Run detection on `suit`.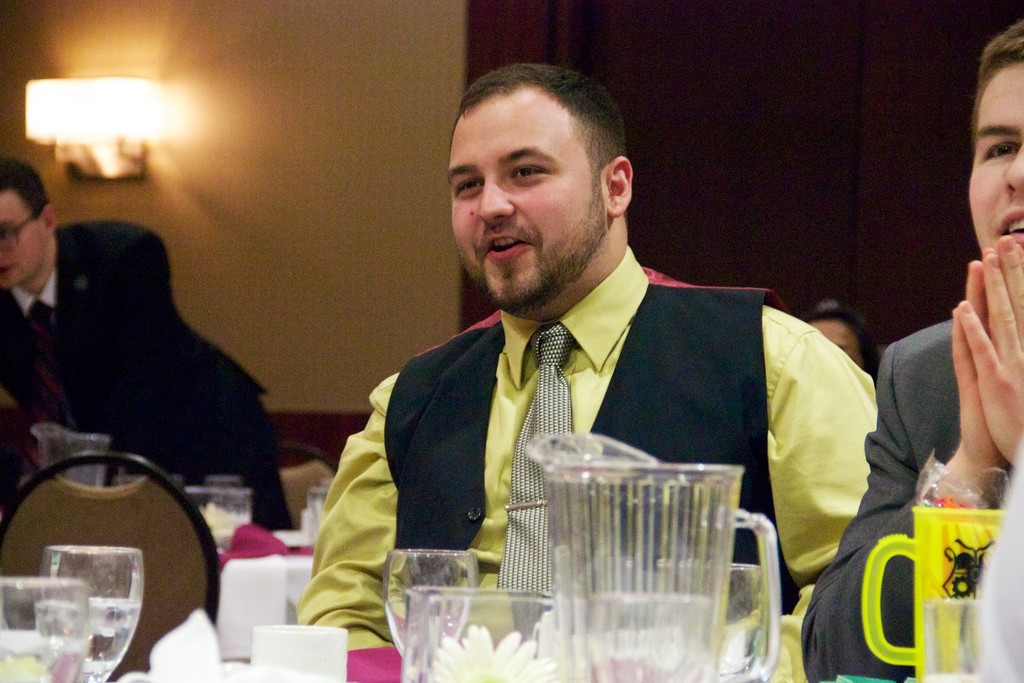
Result: 798, 309, 958, 682.
